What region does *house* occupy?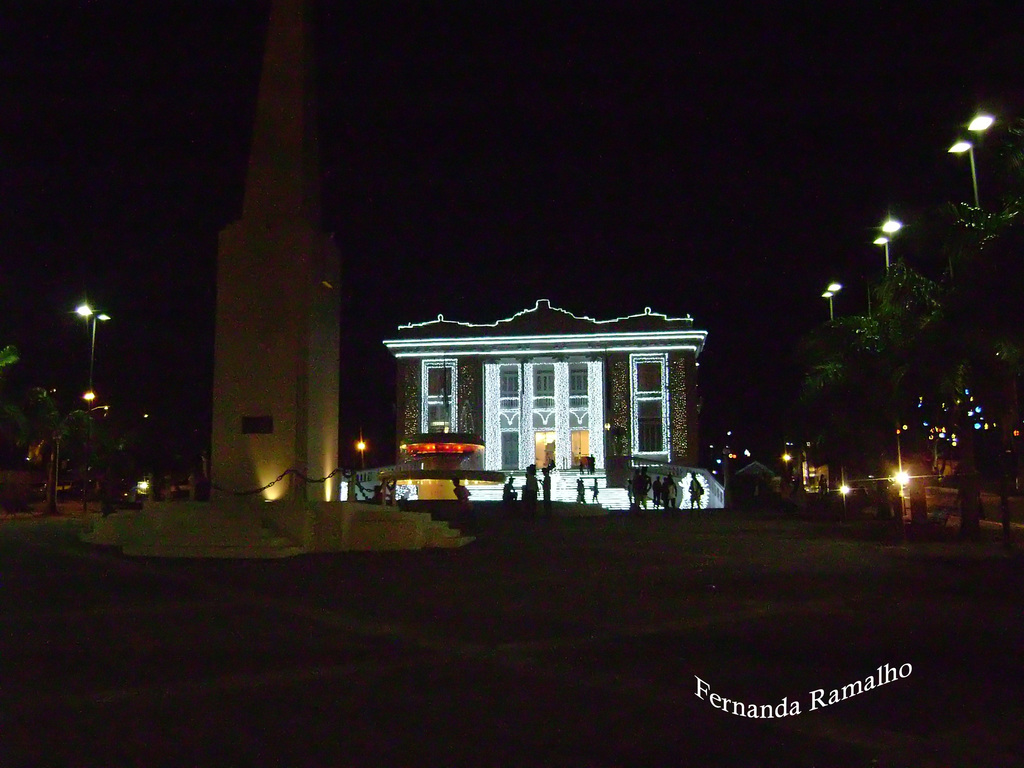
[left=380, top=295, right=715, bottom=508].
